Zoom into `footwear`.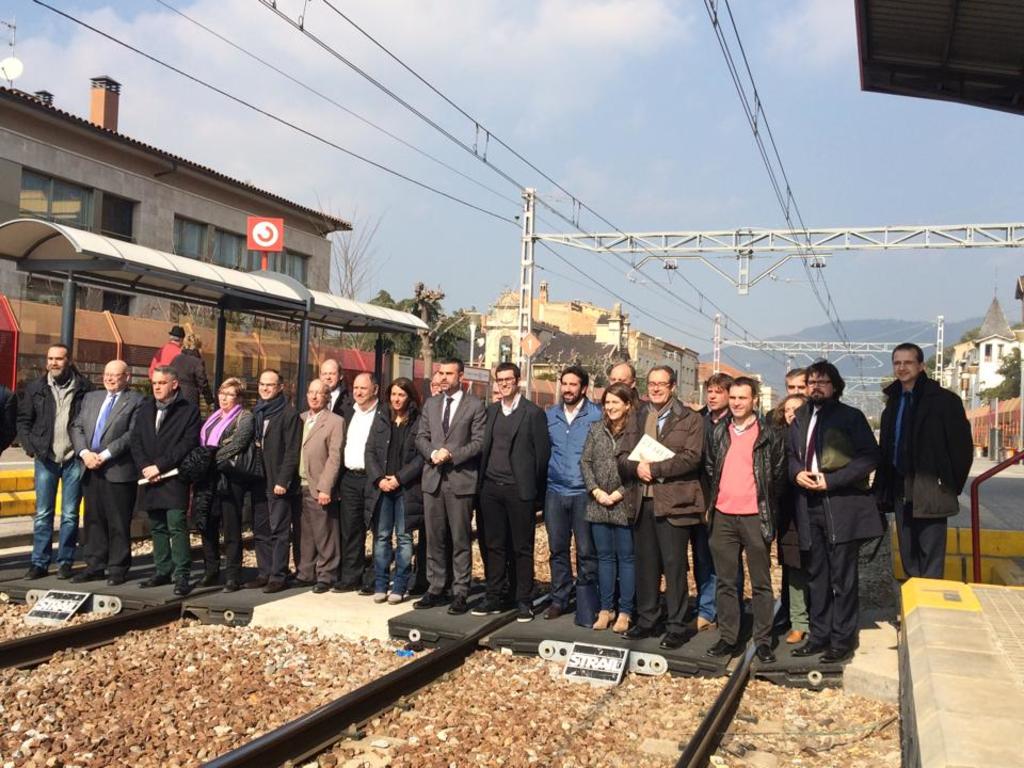
Zoom target: [x1=387, y1=593, x2=402, y2=604].
